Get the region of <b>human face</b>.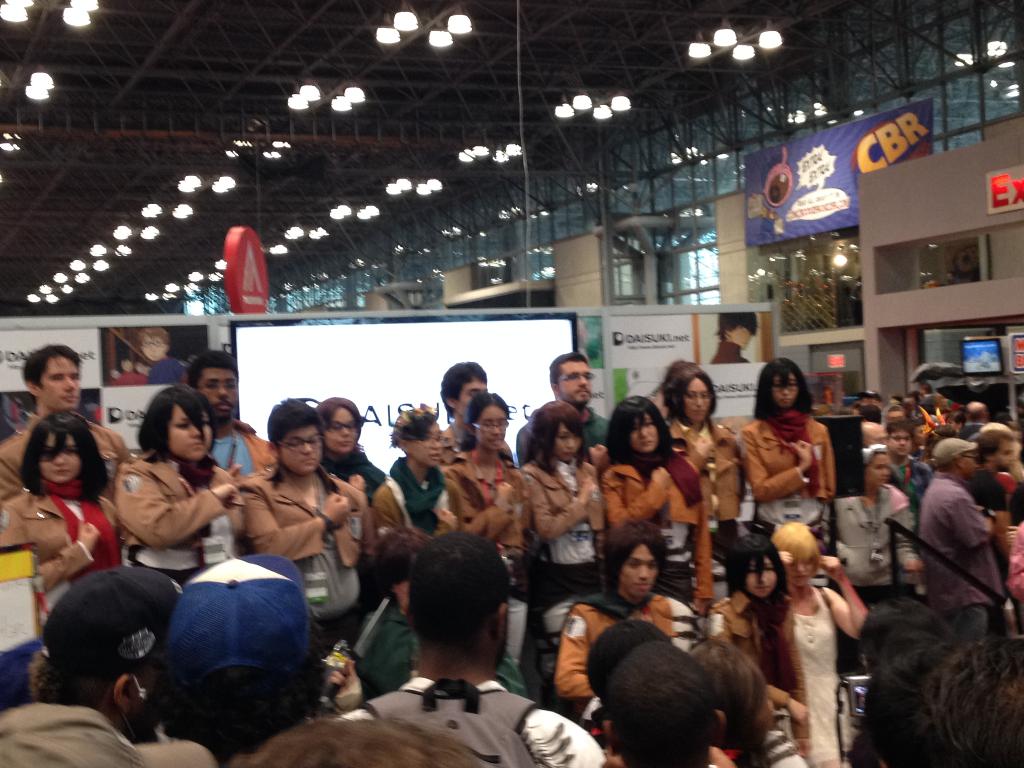
locate(771, 374, 801, 413).
